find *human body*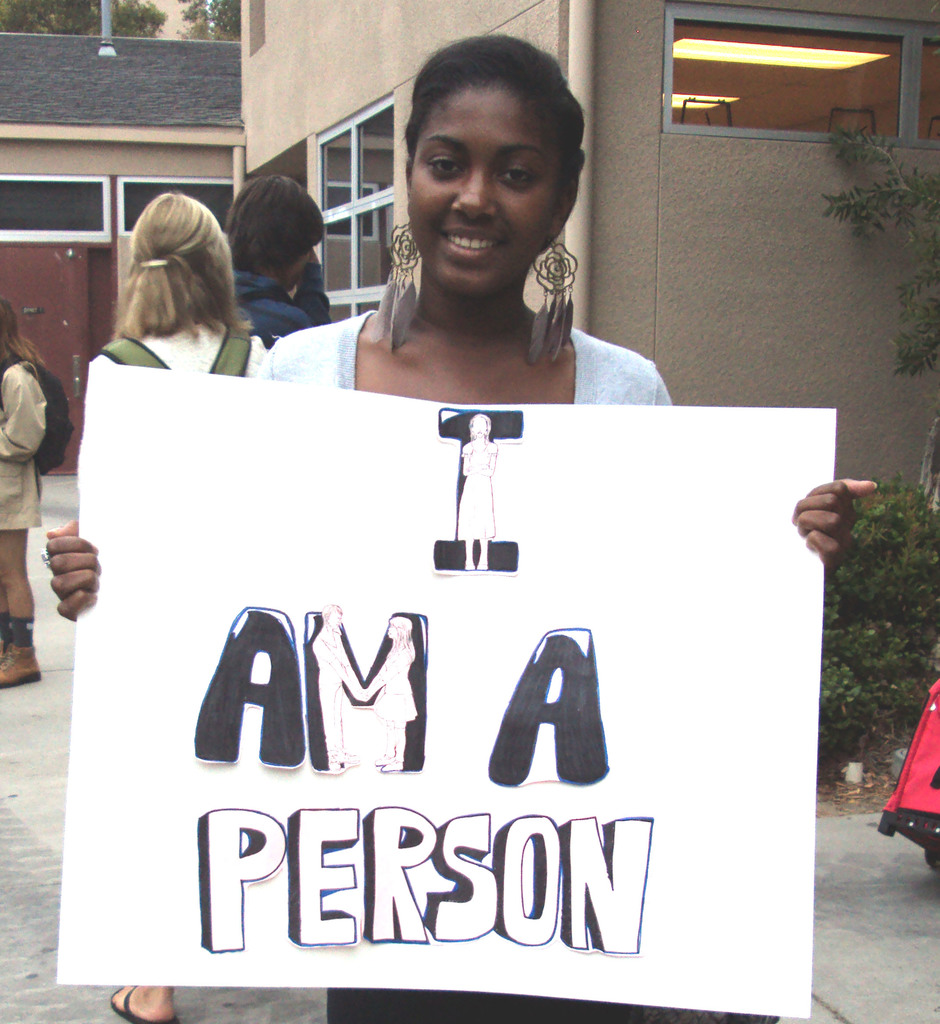
72, 185, 282, 383
